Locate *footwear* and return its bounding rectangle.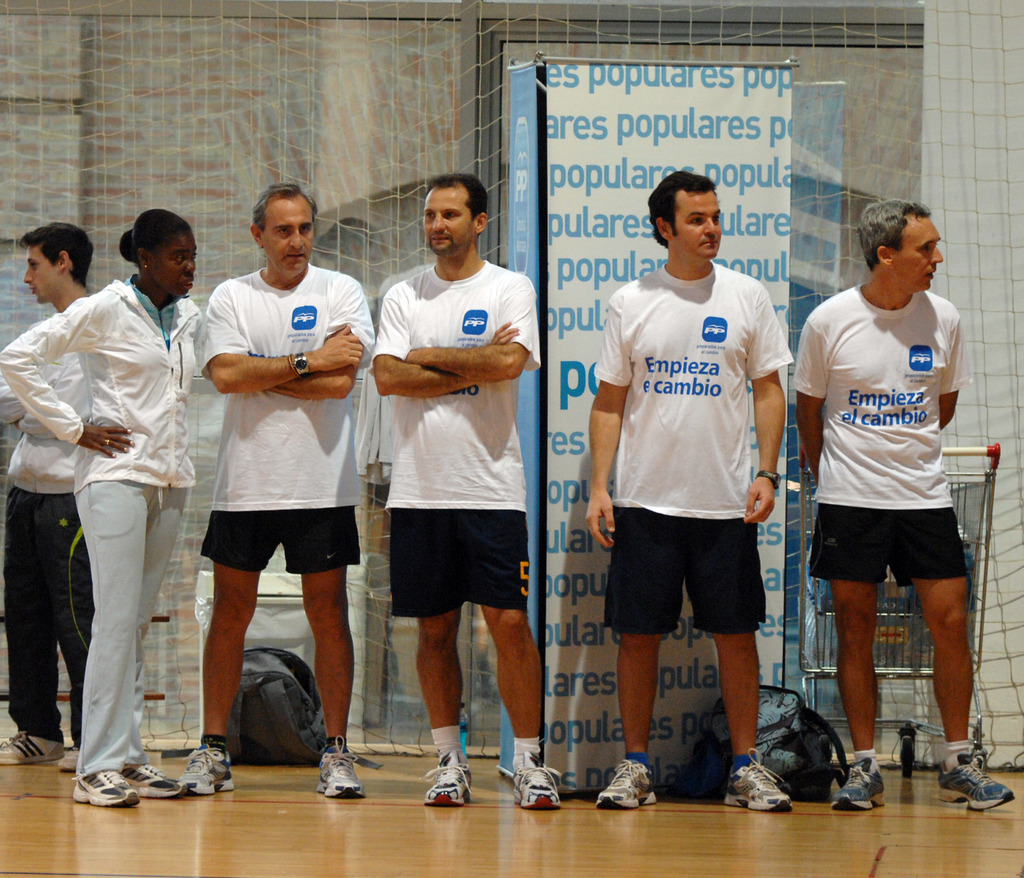
detection(422, 749, 474, 806).
